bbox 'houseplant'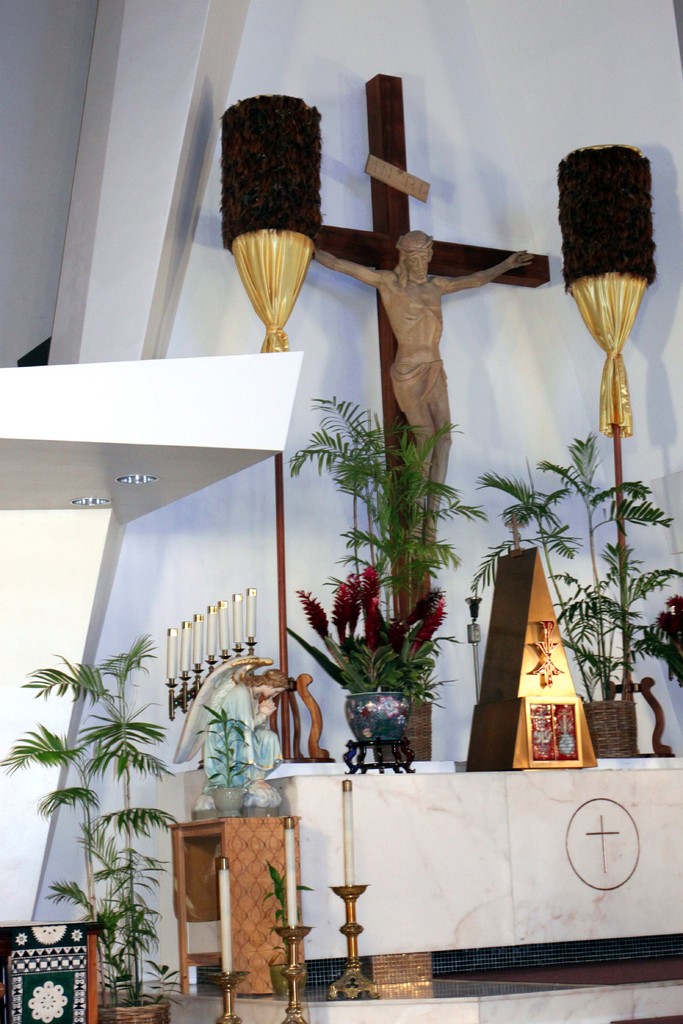
x1=532, y1=428, x2=680, y2=760
